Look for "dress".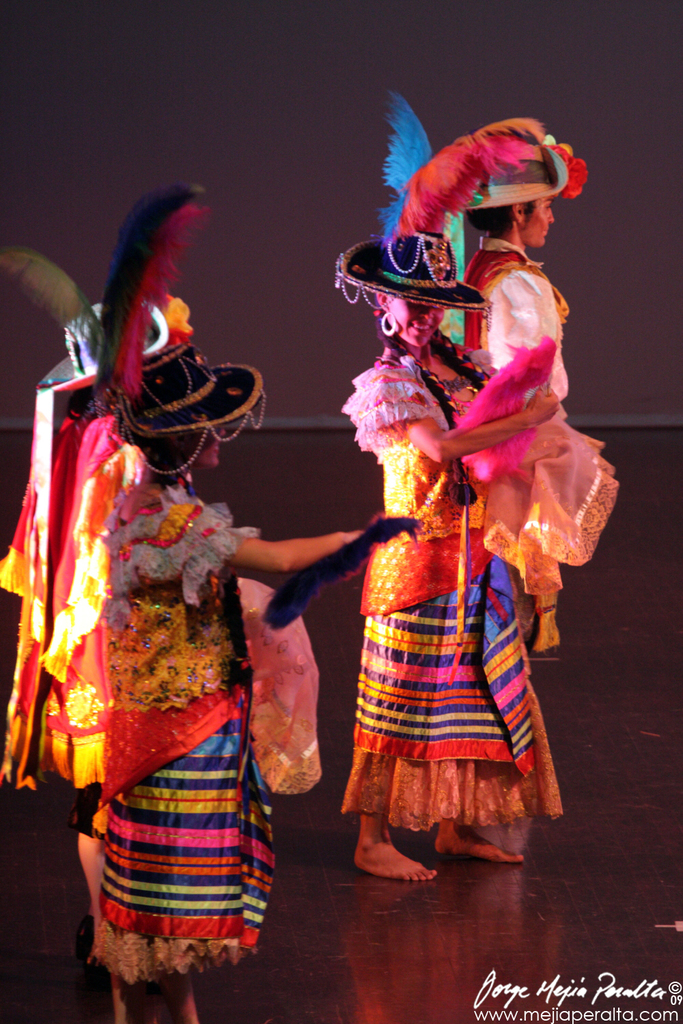
Found: x1=0, y1=413, x2=323, y2=795.
